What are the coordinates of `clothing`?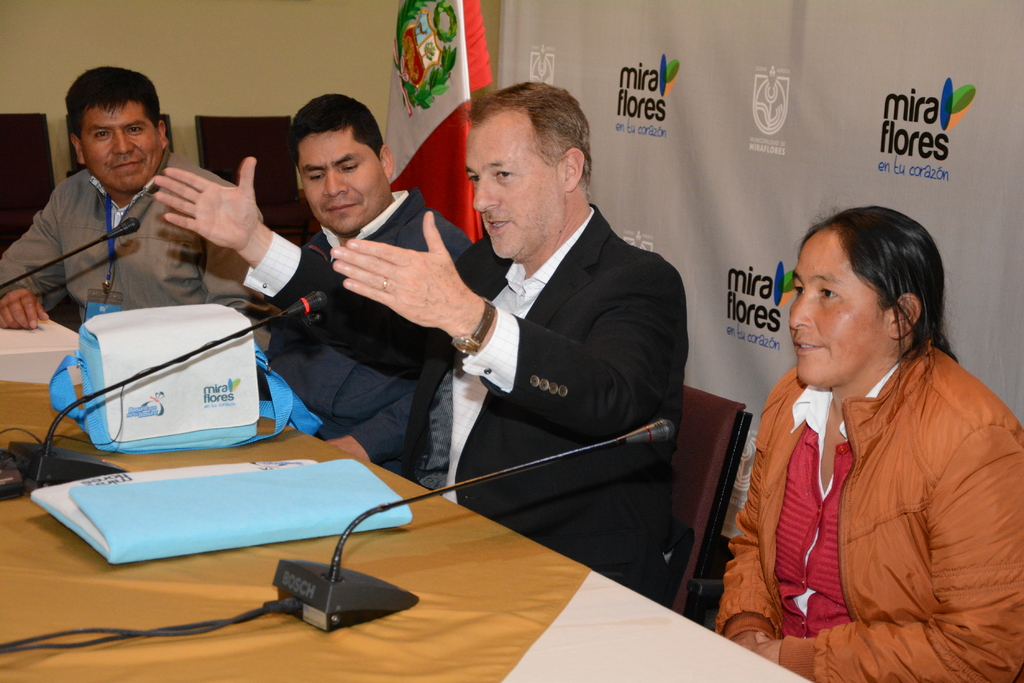
<region>0, 131, 265, 319</region>.
